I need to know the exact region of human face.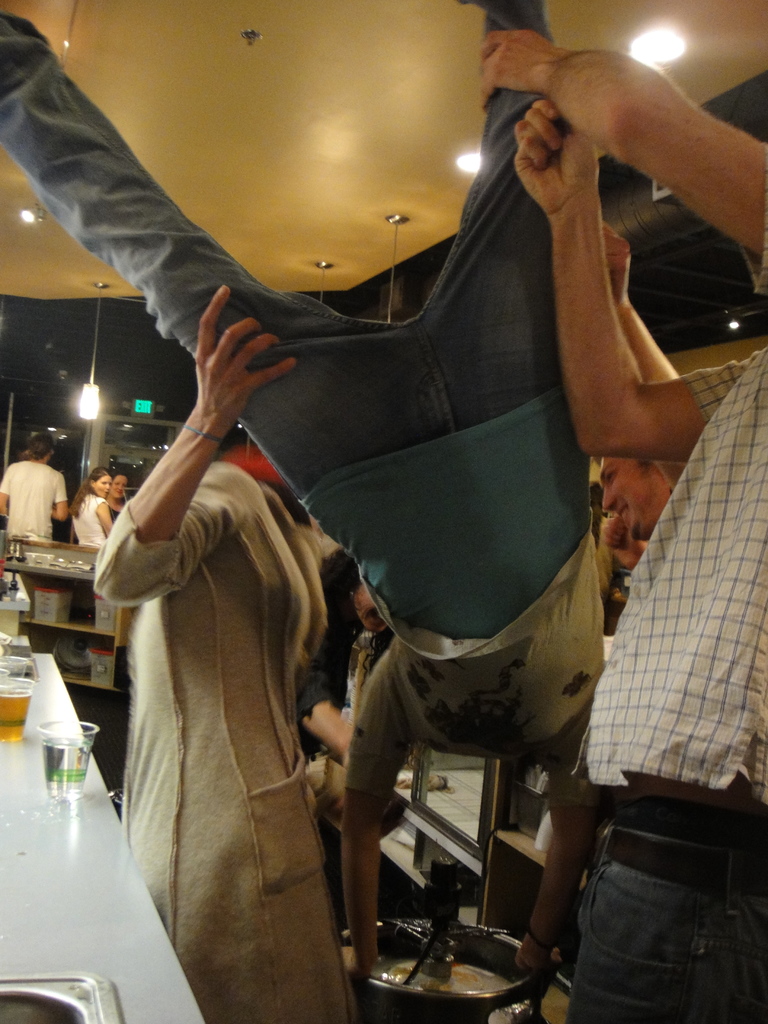
Region: 599:461:659:541.
